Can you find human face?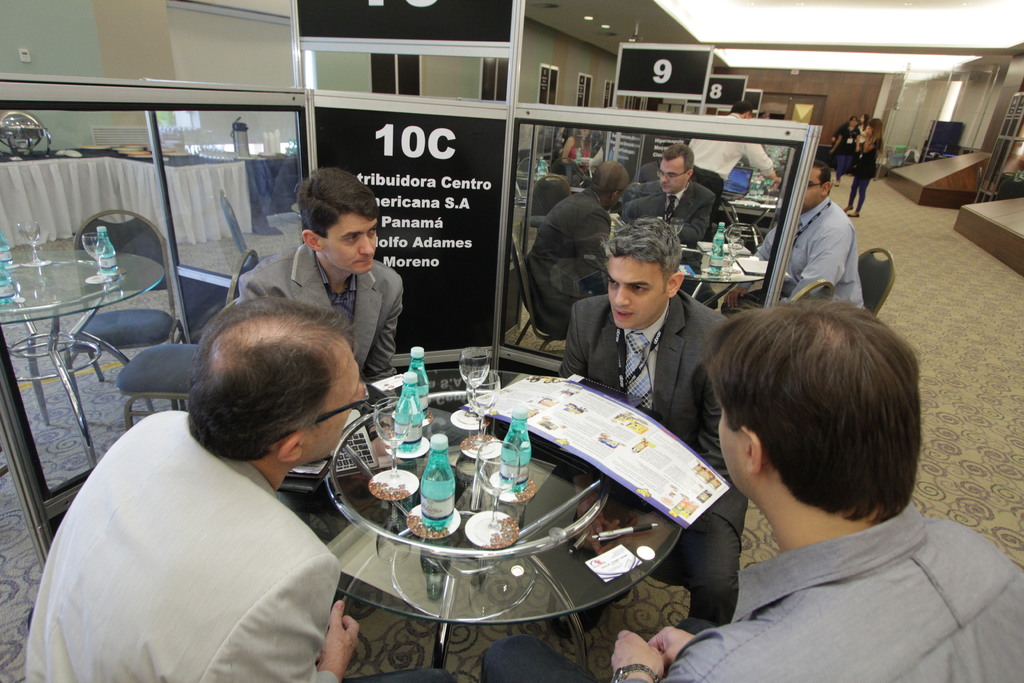
Yes, bounding box: {"left": 804, "top": 169, "right": 819, "bottom": 208}.
